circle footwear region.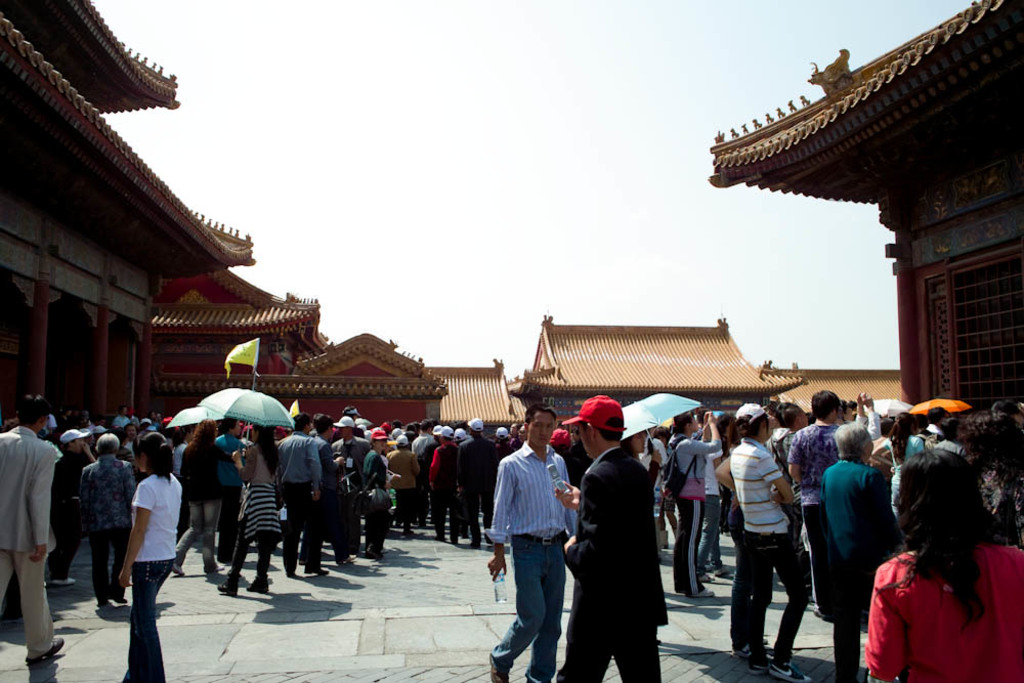
Region: left=244, top=575, right=269, bottom=597.
